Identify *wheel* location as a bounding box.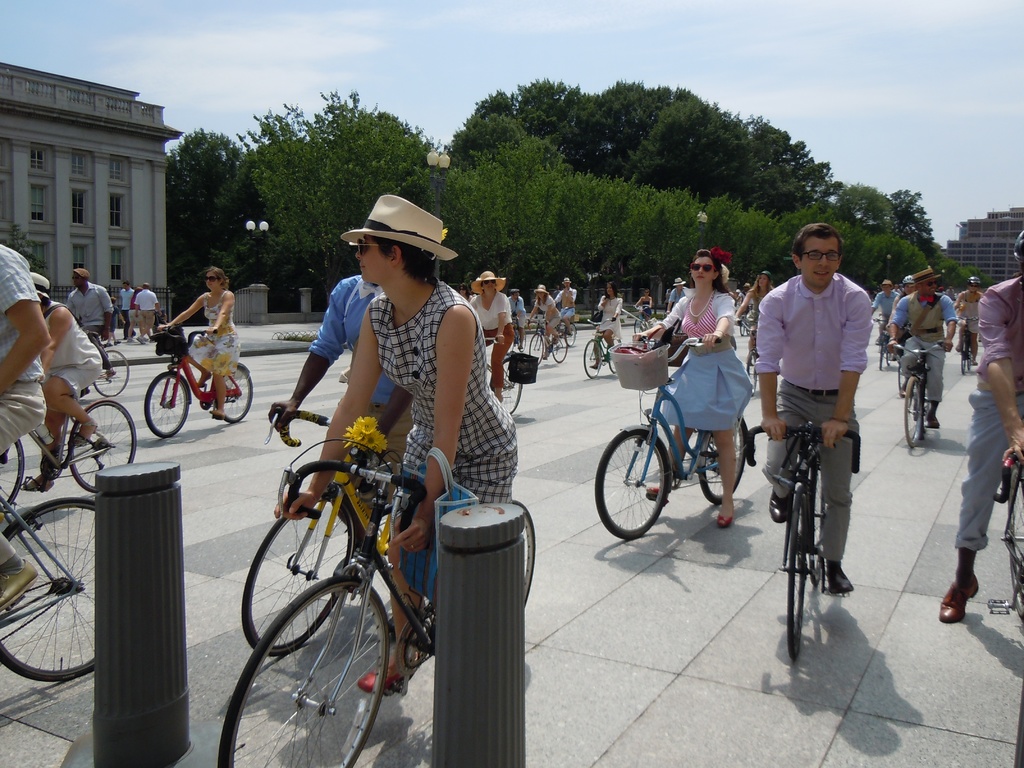
[x1=530, y1=331, x2=543, y2=363].
